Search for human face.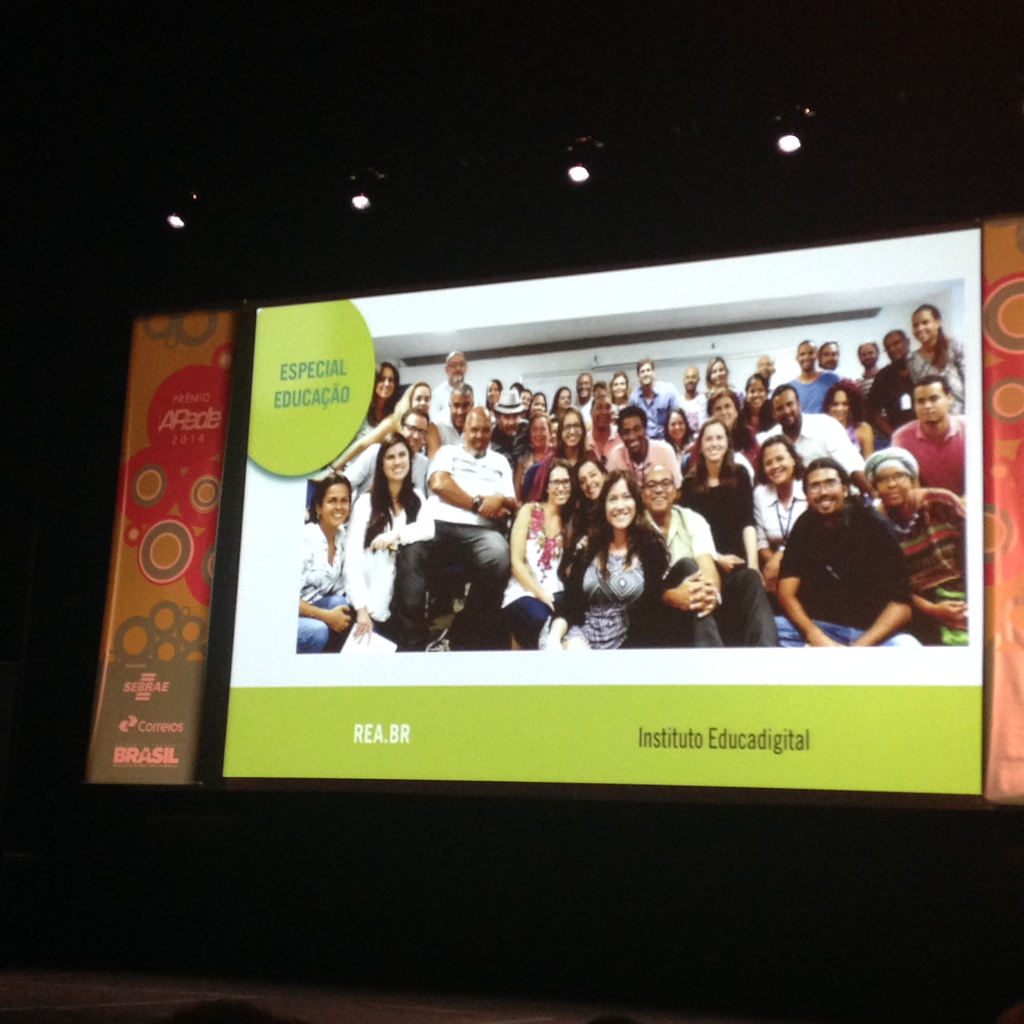
Found at locate(546, 423, 557, 448).
